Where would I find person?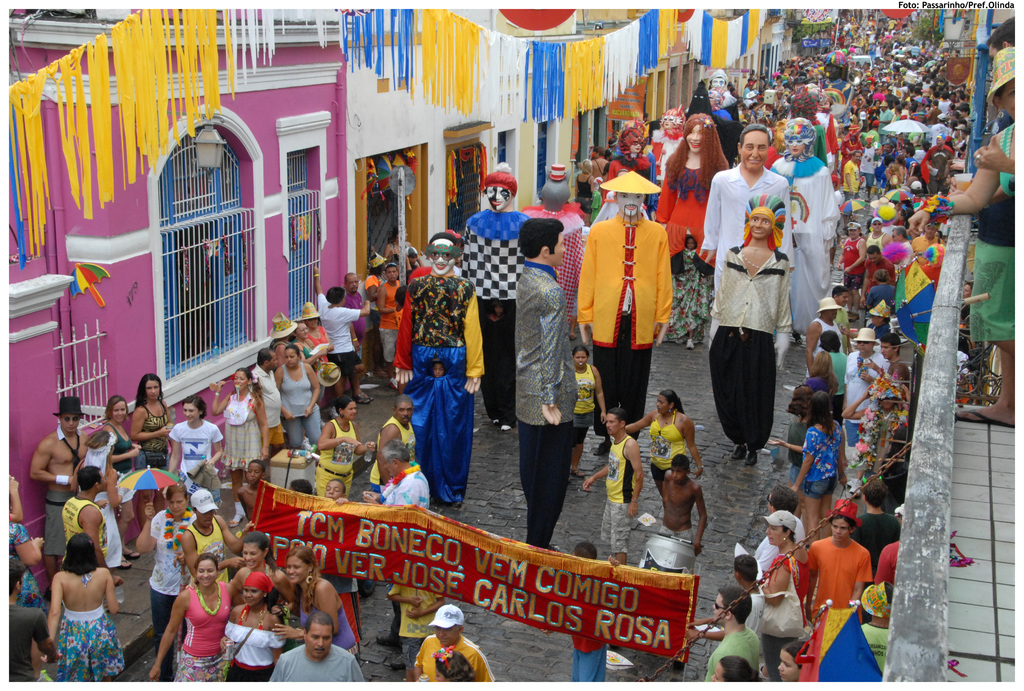
At BBox(660, 454, 708, 553).
